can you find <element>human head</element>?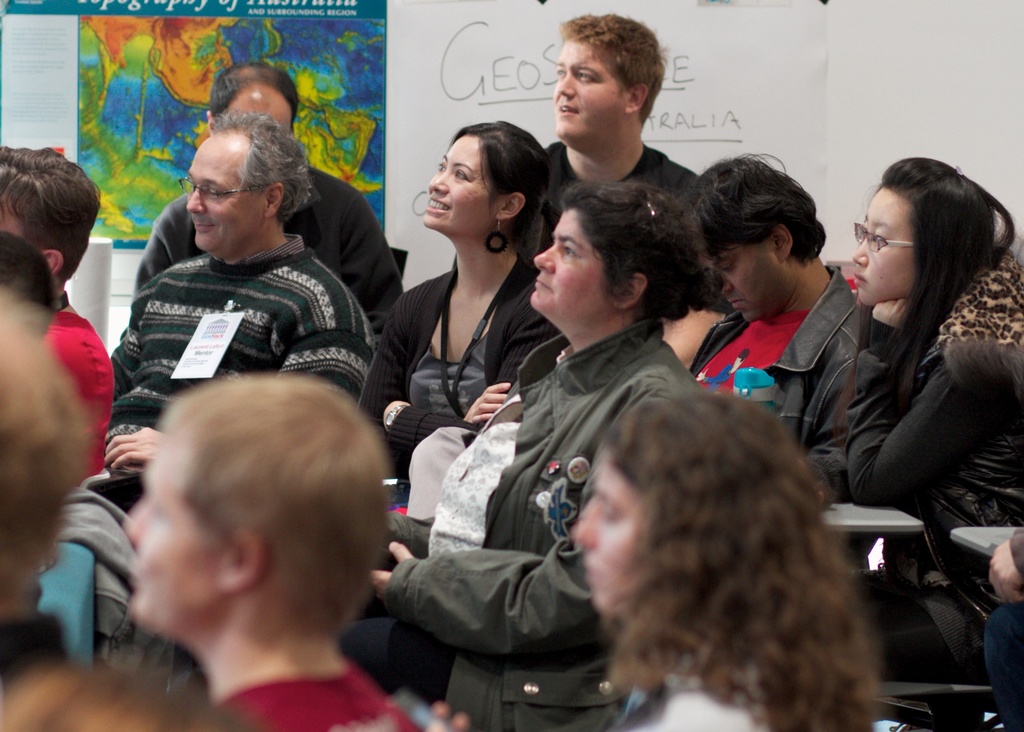
Yes, bounding box: <bbox>175, 114, 316, 259</bbox>.
